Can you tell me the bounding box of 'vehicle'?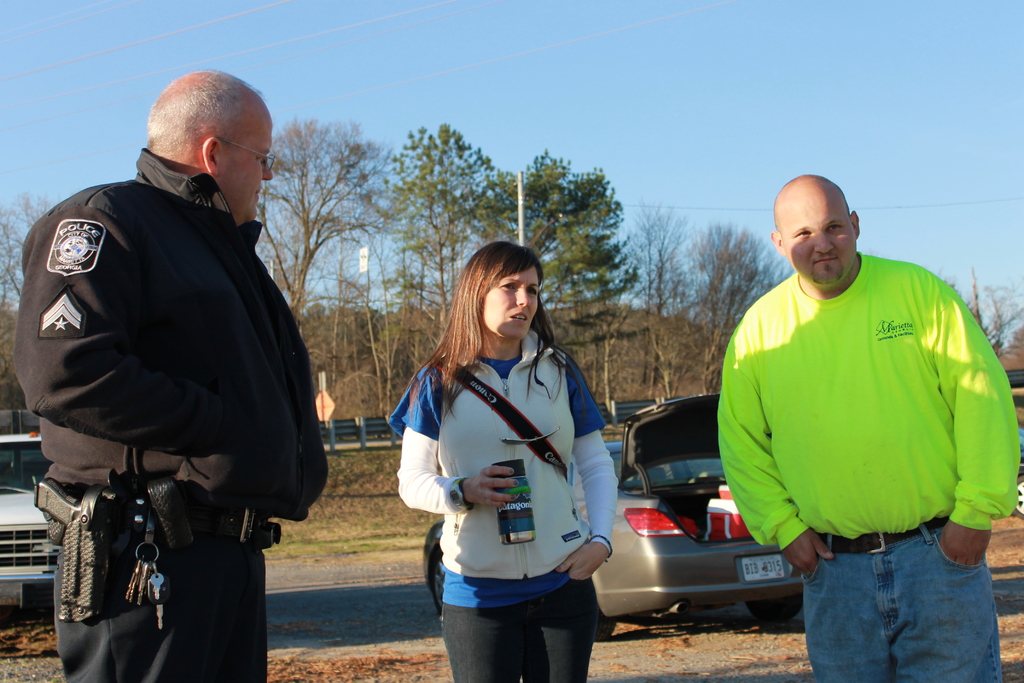
bbox=(585, 448, 810, 635).
